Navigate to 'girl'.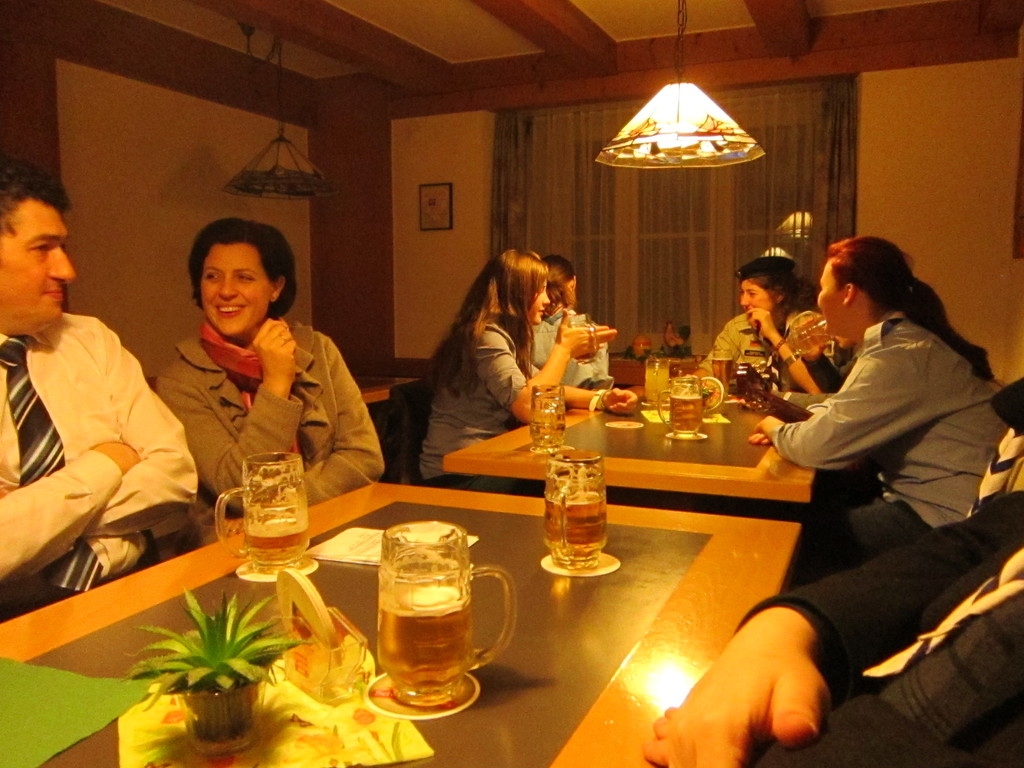
Navigation target: <region>747, 232, 1004, 573</region>.
